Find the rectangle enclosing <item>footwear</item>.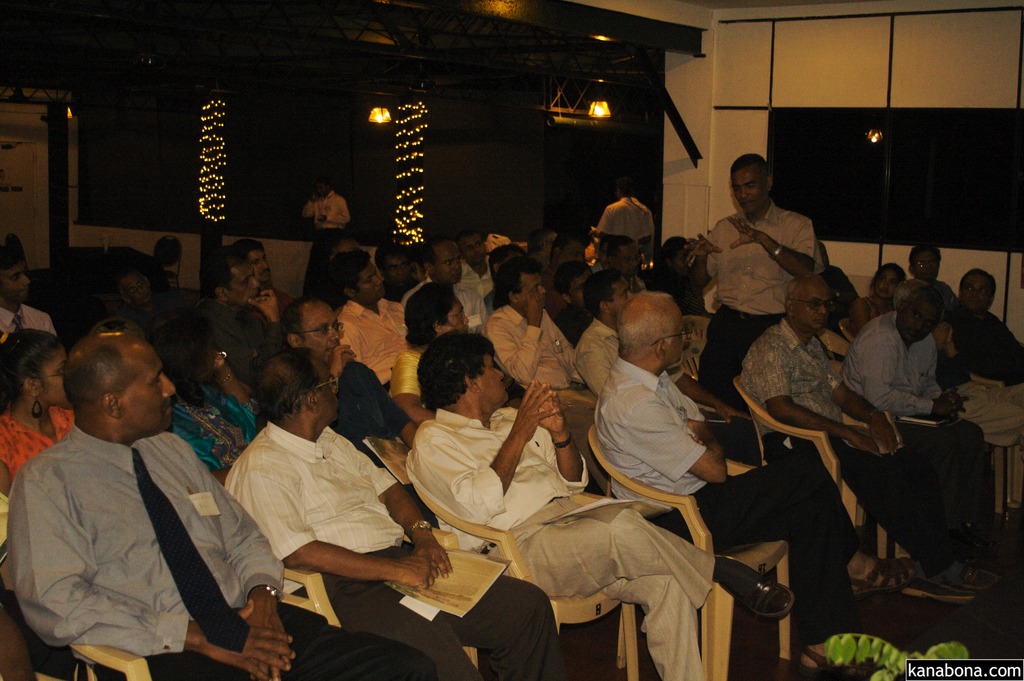
detection(900, 568, 986, 598).
